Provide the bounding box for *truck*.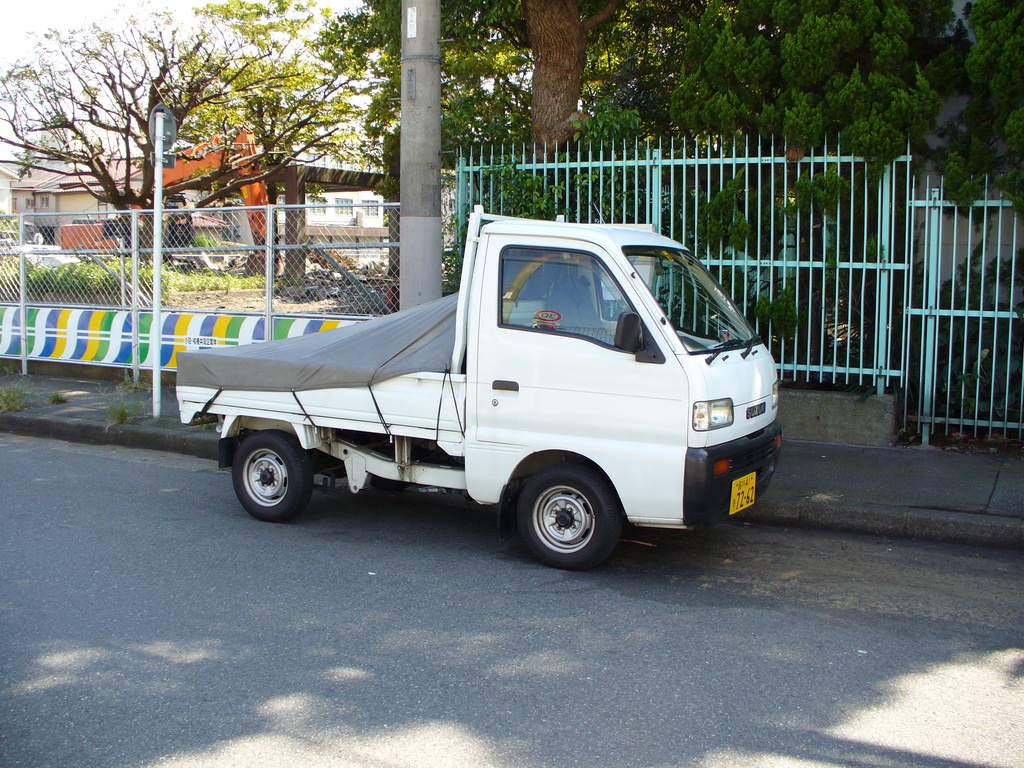
select_region(173, 212, 812, 570).
